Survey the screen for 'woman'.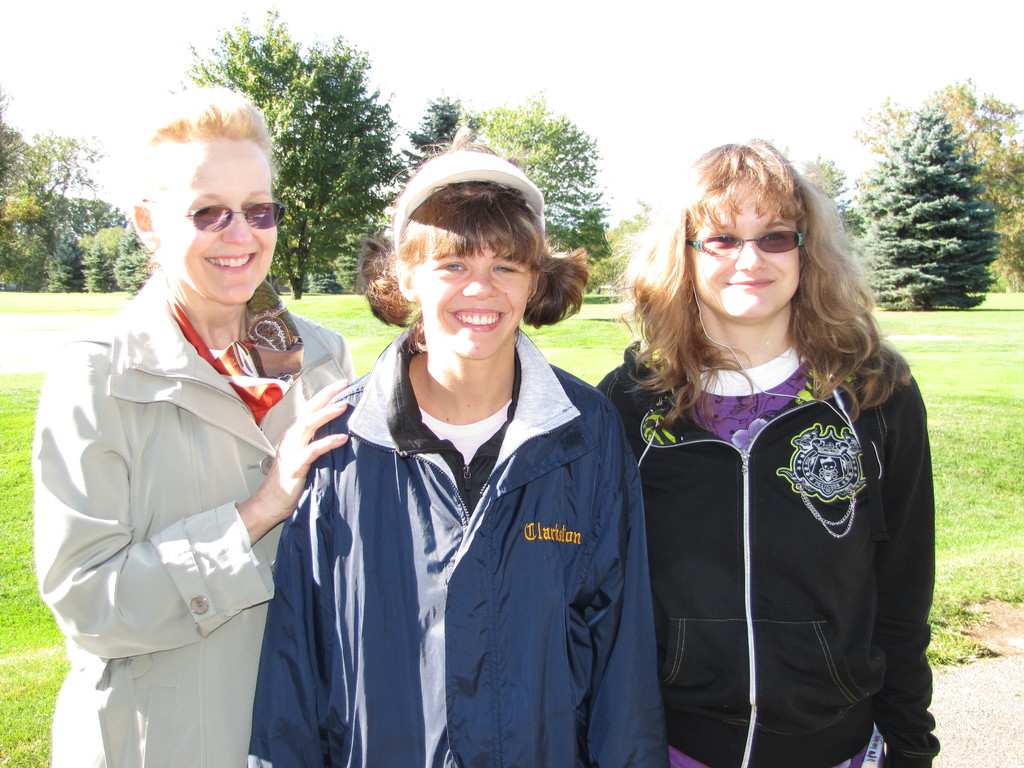
Survey found: [x1=30, y1=81, x2=359, y2=767].
